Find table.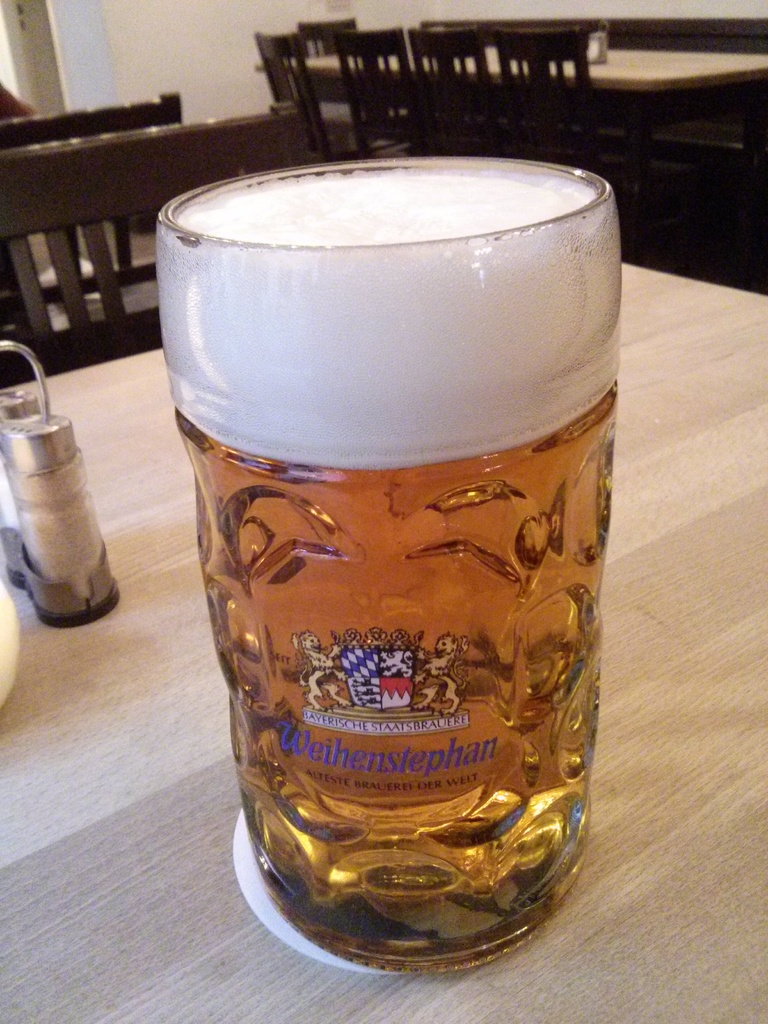
{"left": 0, "top": 267, "right": 767, "bottom": 1023}.
